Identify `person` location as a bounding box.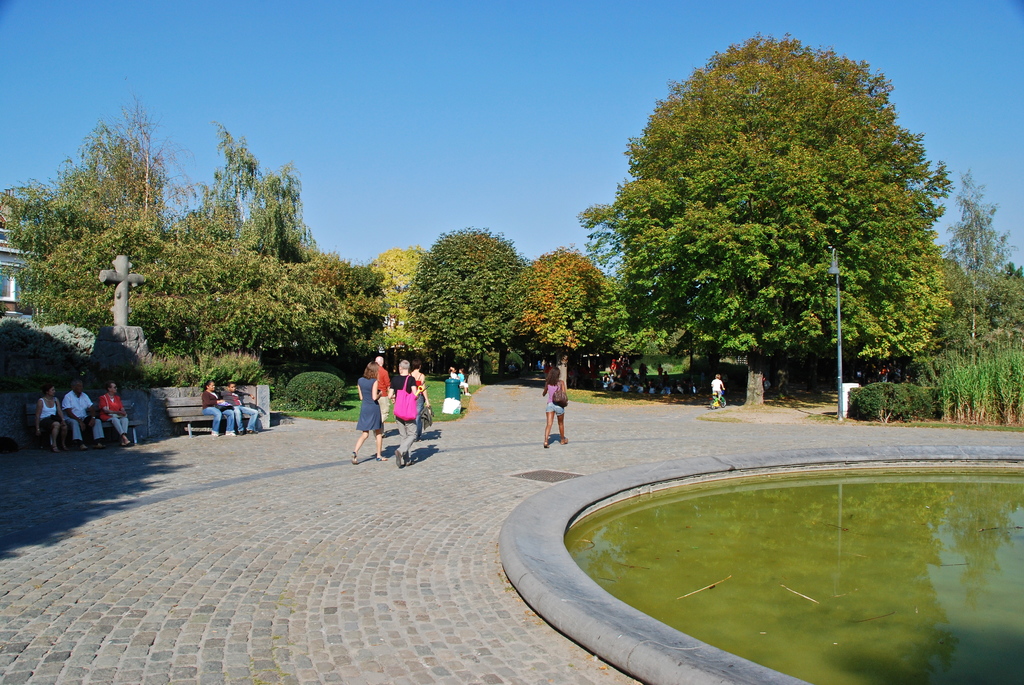
bbox=(34, 380, 67, 455).
